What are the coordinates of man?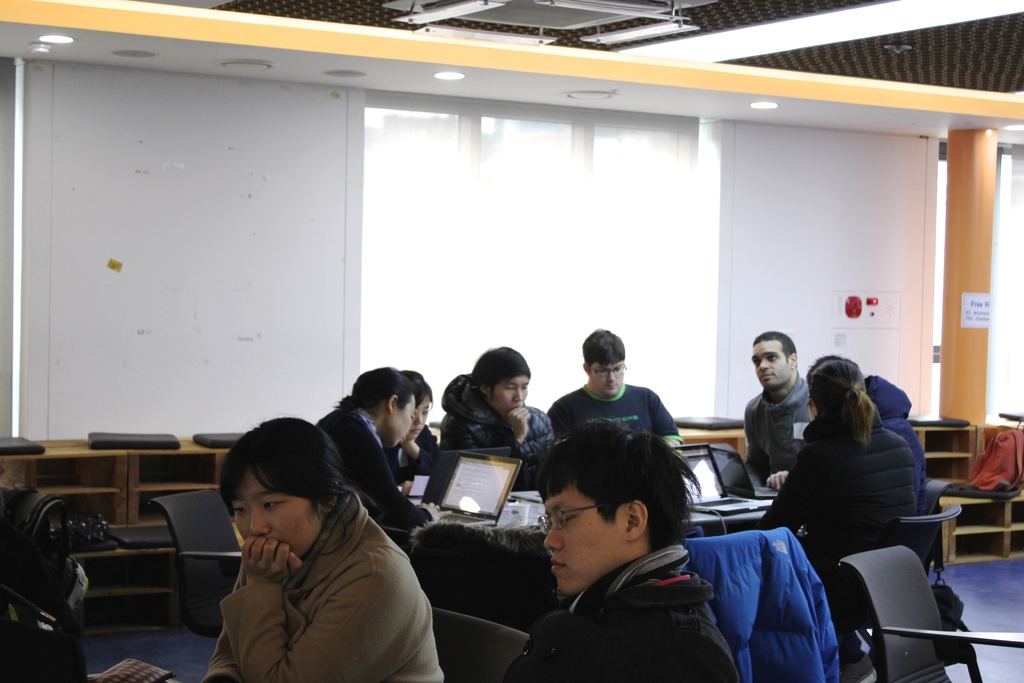
[left=315, top=365, right=454, bottom=527].
